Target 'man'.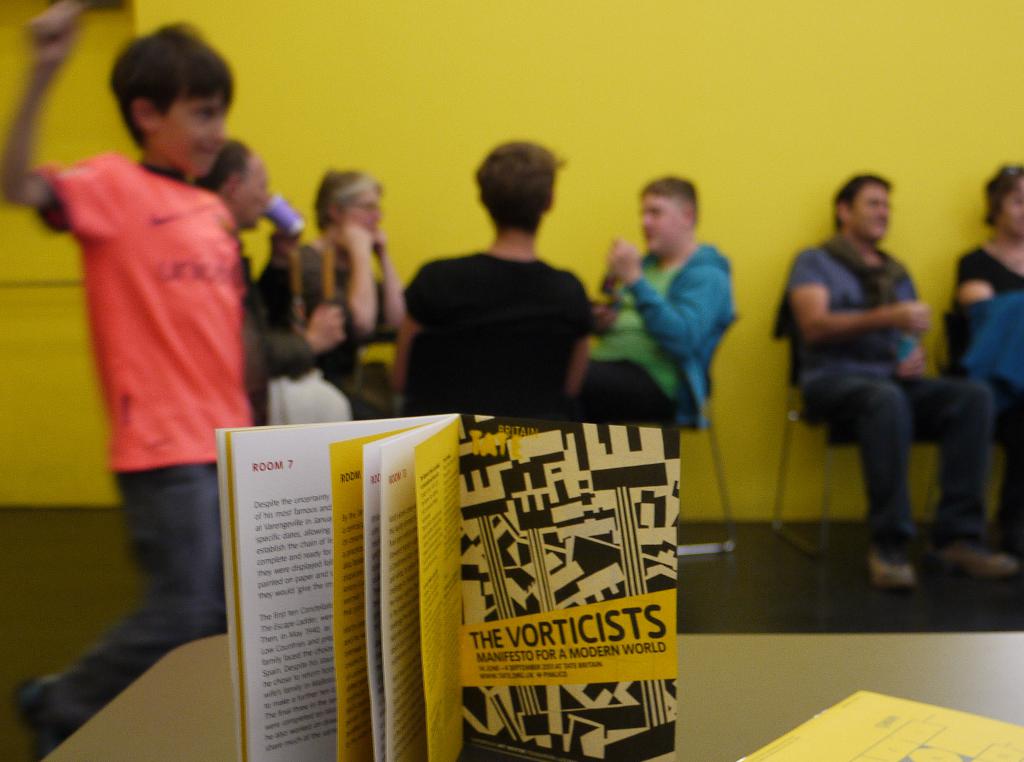
Target region: crop(582, 180, 742, 433).
